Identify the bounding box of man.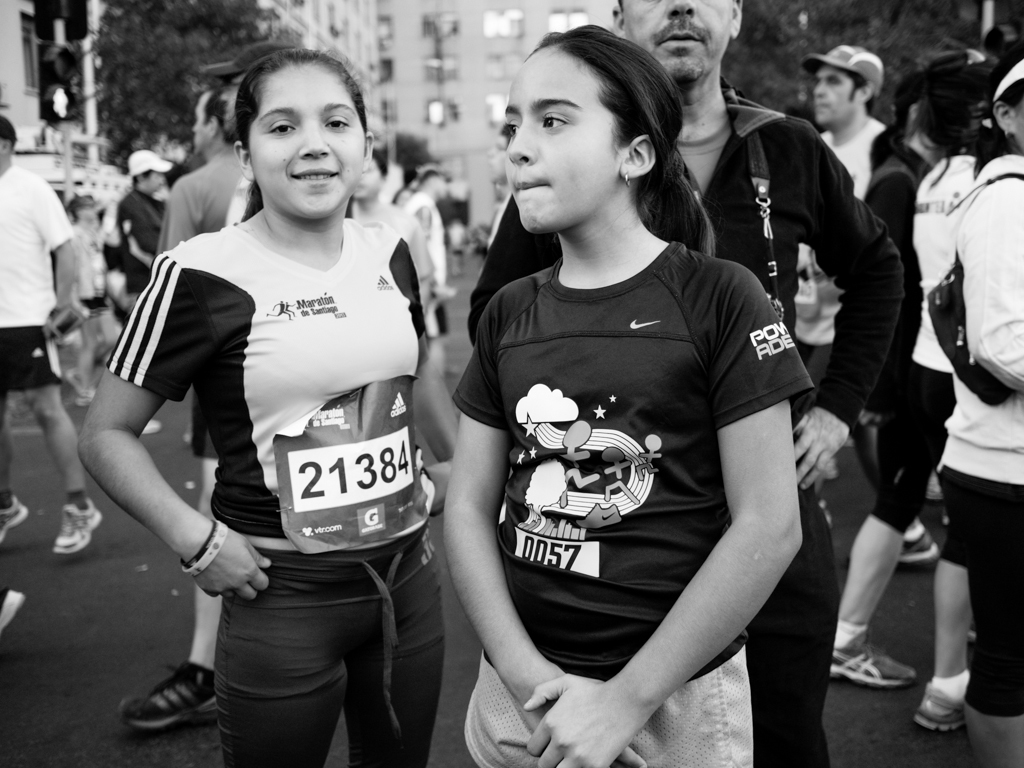
[x1=125, y1=151, x2=192, y2=359].
